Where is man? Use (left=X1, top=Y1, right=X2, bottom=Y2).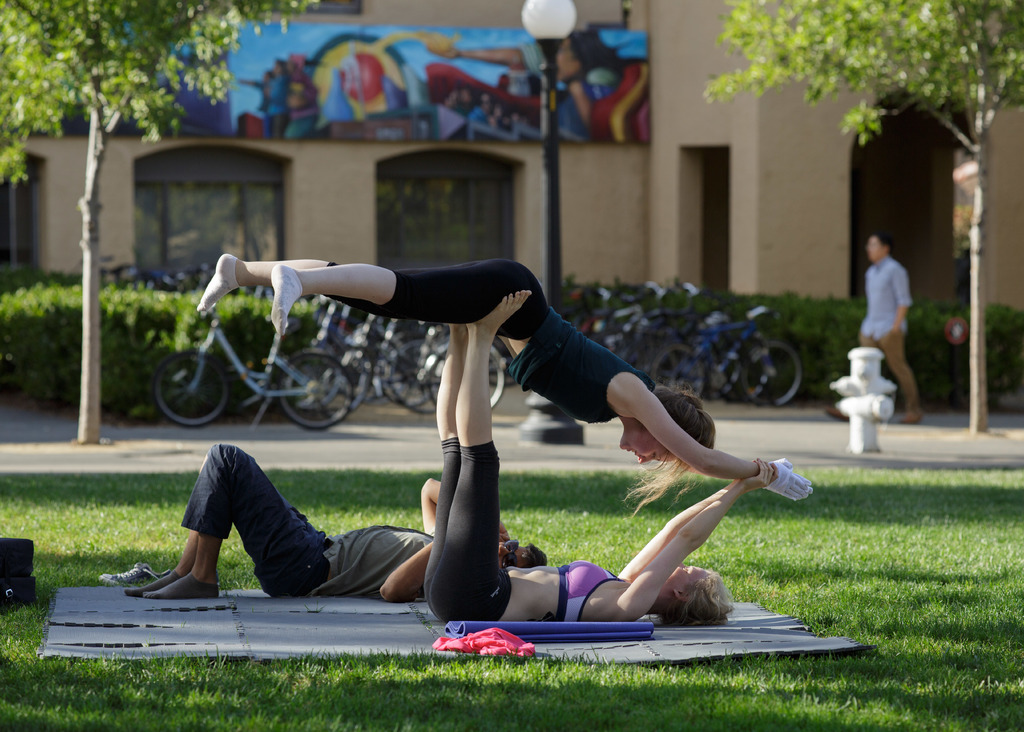
(left=823, top=231, right=922, bottom=423).
